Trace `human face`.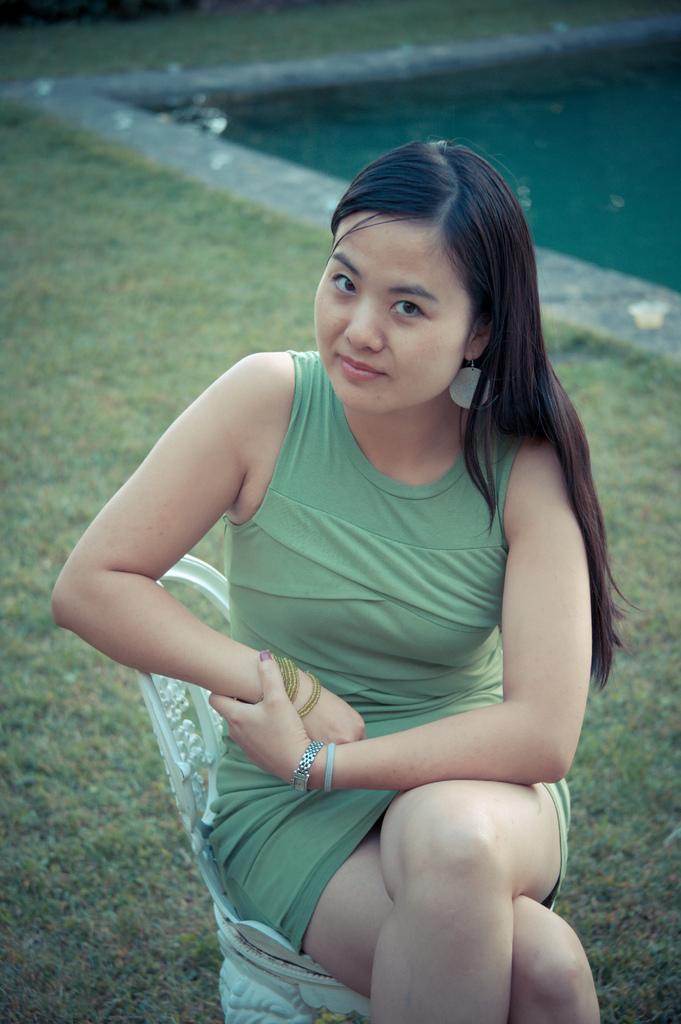
Traced to l=316, t=211, r=464, b=413.
